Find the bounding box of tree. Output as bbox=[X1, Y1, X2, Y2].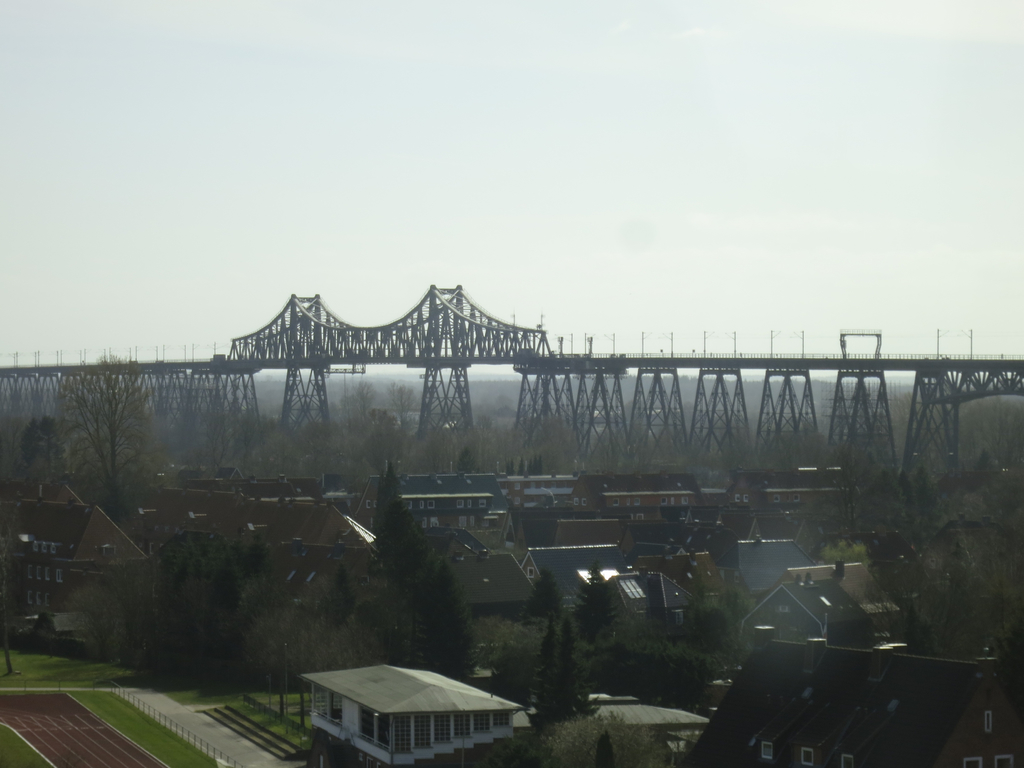
bbox=[531, 454, 544, 475].
